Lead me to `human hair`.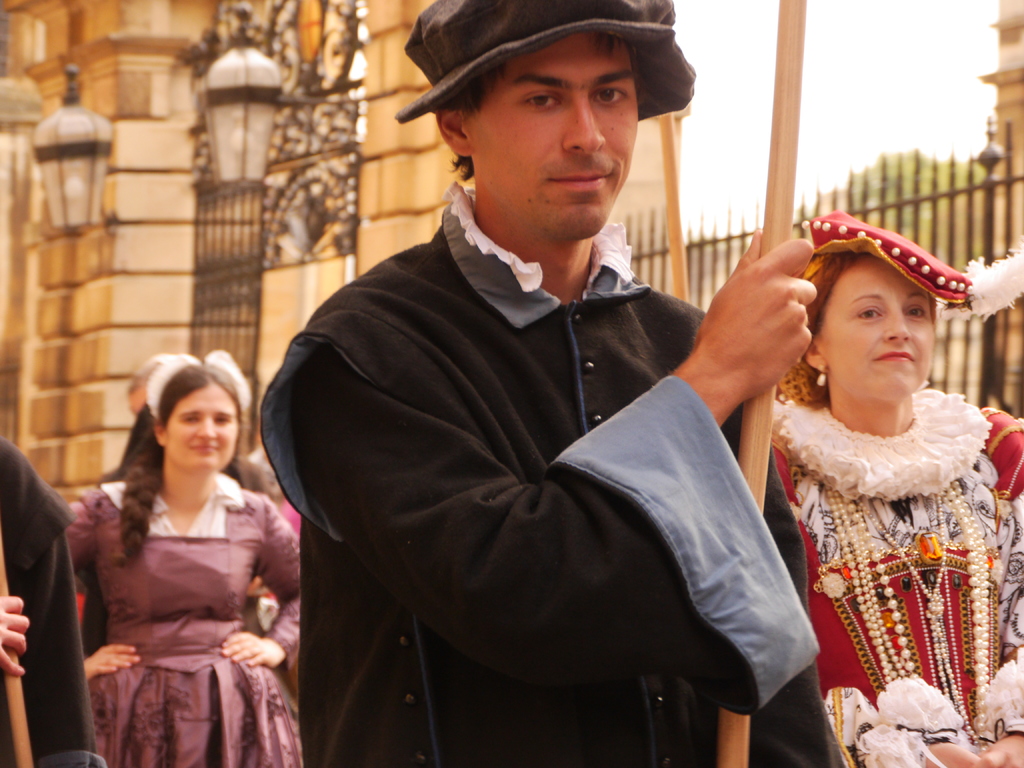
Lead to <bbox>433, 29, 625, 181</bbox>.
